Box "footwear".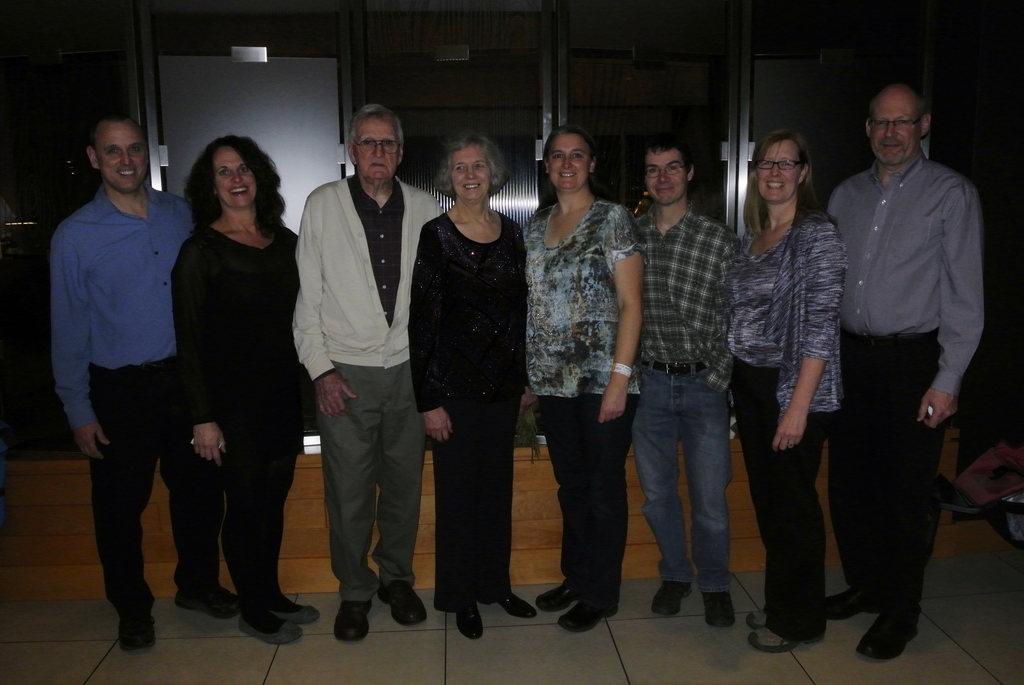
detection(269, 602, 320, 625).
